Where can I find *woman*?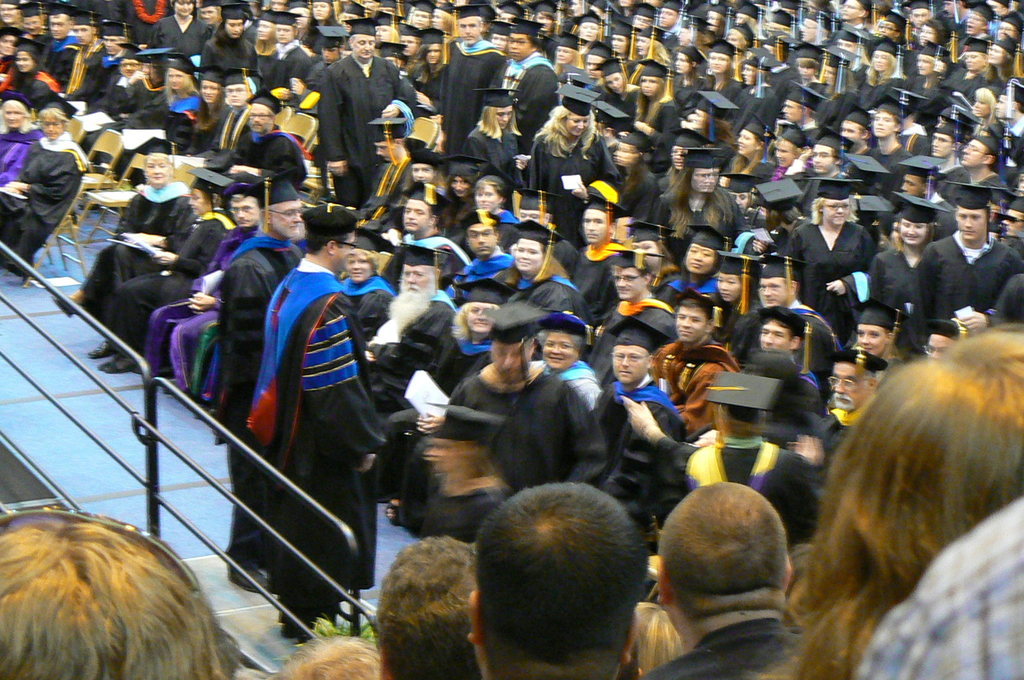
You can find it at [337,0,368,33].
